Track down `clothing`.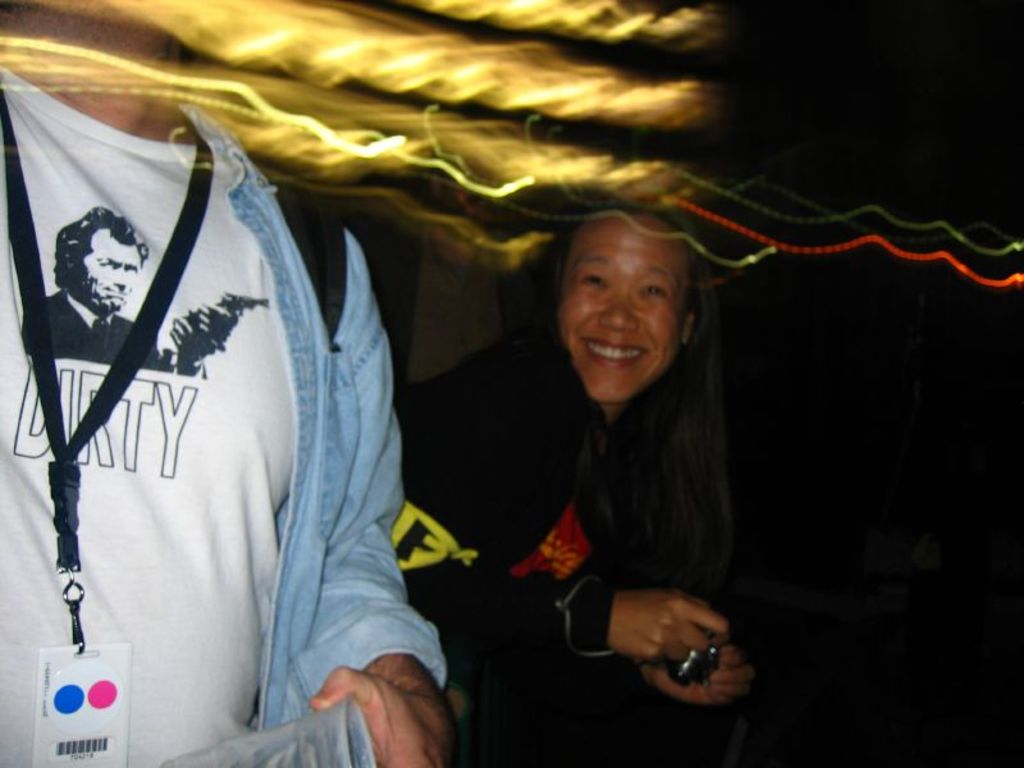
Tracked to 0/50/433/767.
